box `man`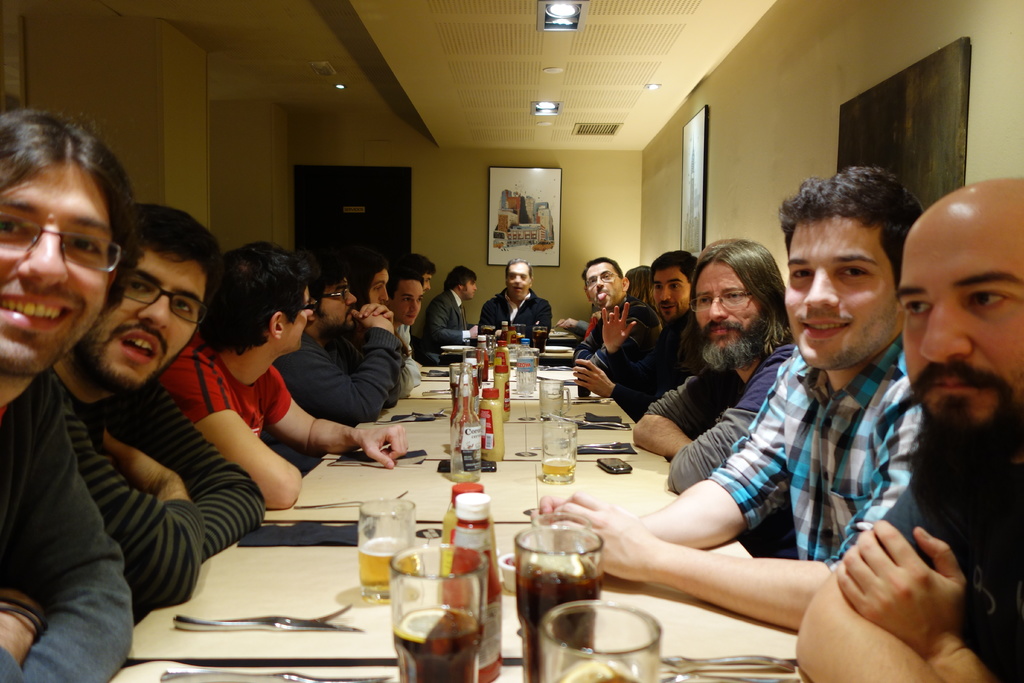
[629,236,800,561]
